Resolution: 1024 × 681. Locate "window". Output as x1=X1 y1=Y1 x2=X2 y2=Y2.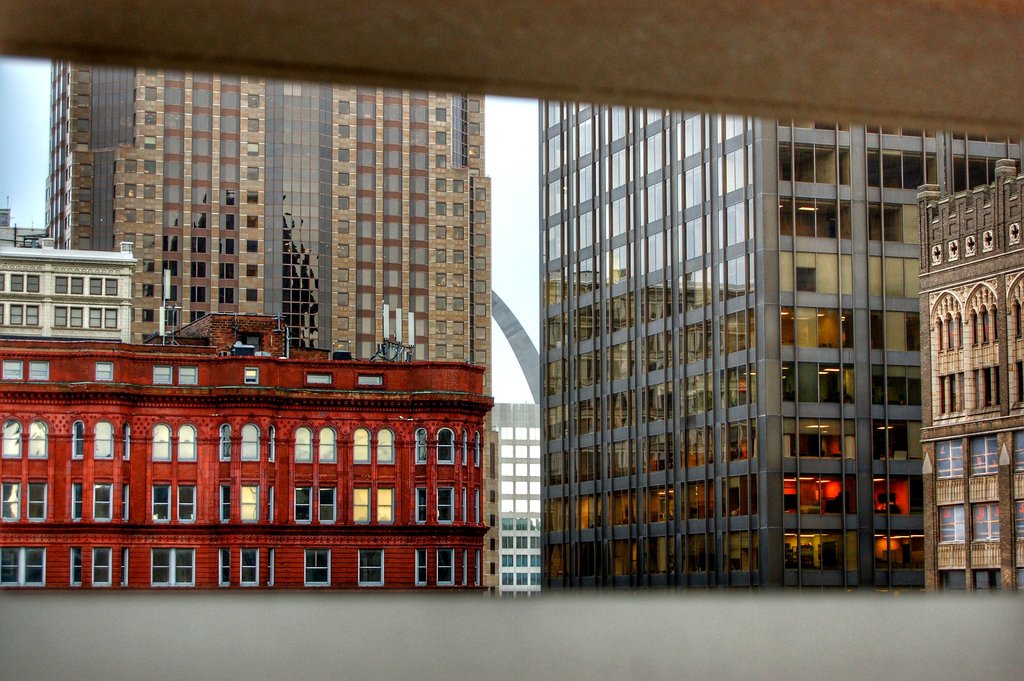
x1=970 y1=437 x2=998 y2=477.
